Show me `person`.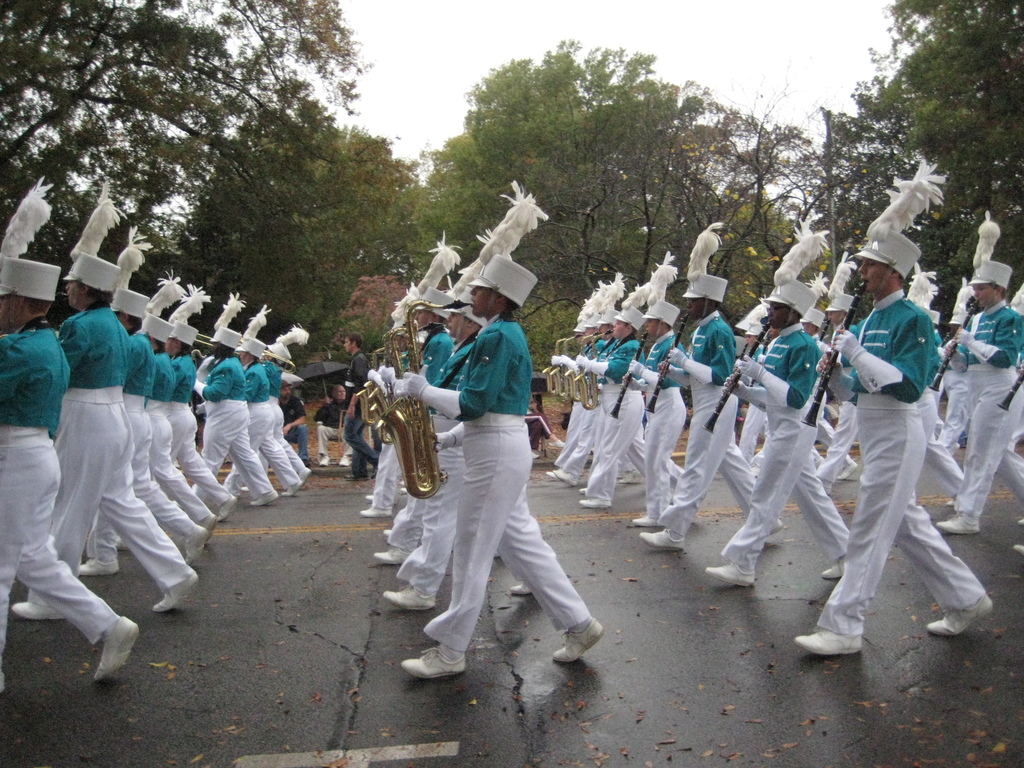
`person` is here: <bbox>385, 178, 589, 690</bbox>.
